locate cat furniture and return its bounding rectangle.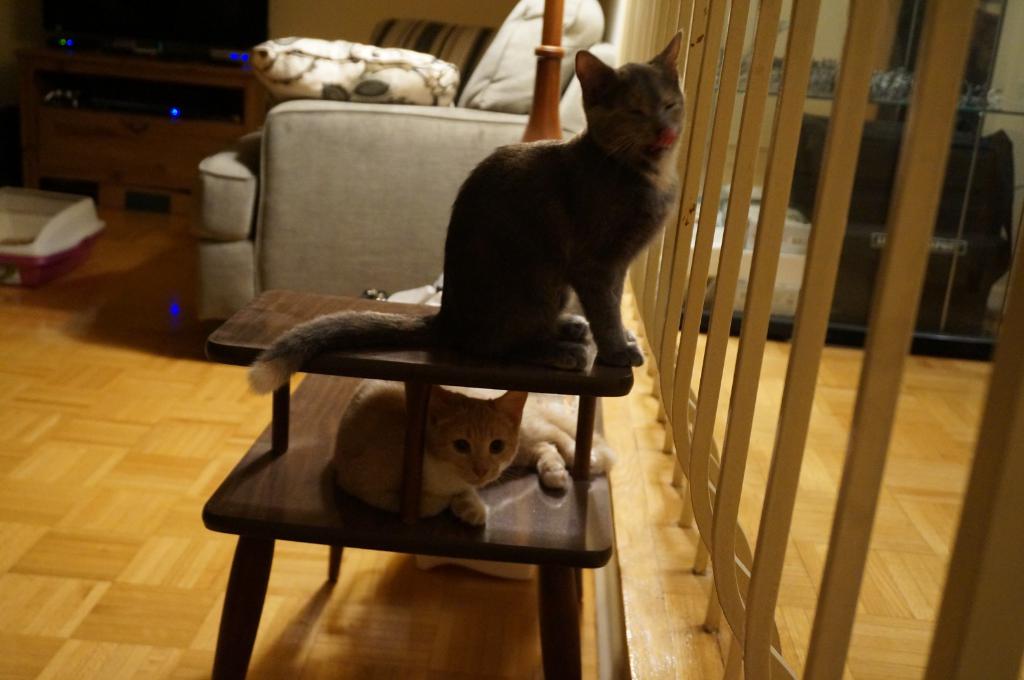
detection(198, 287, 632, 679).
